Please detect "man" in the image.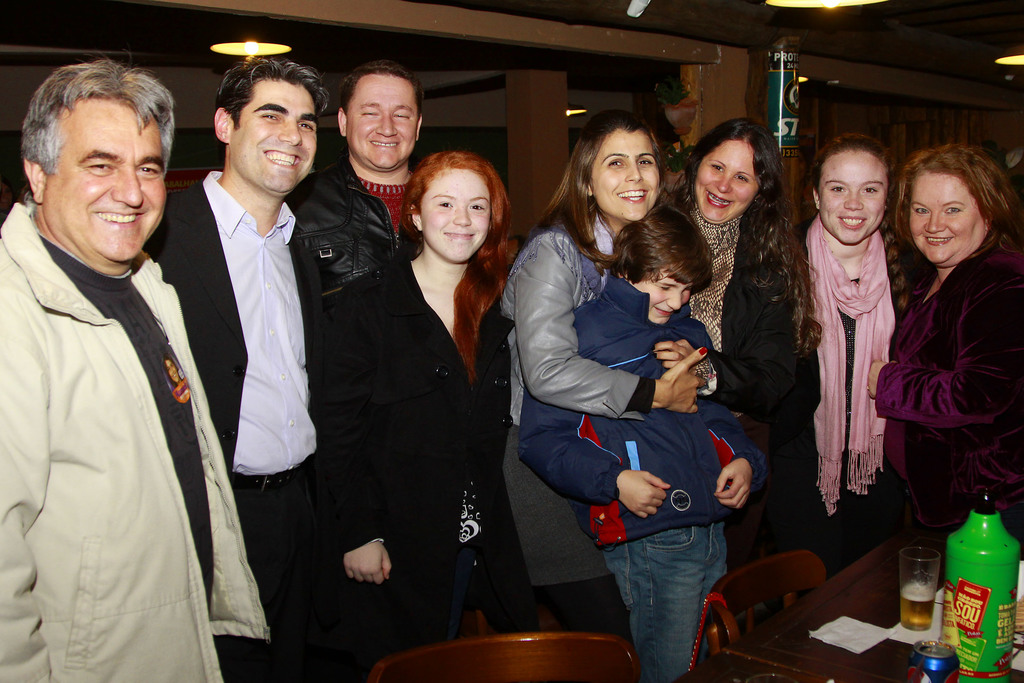
left=0, top=58, right=273, bottom=682.
